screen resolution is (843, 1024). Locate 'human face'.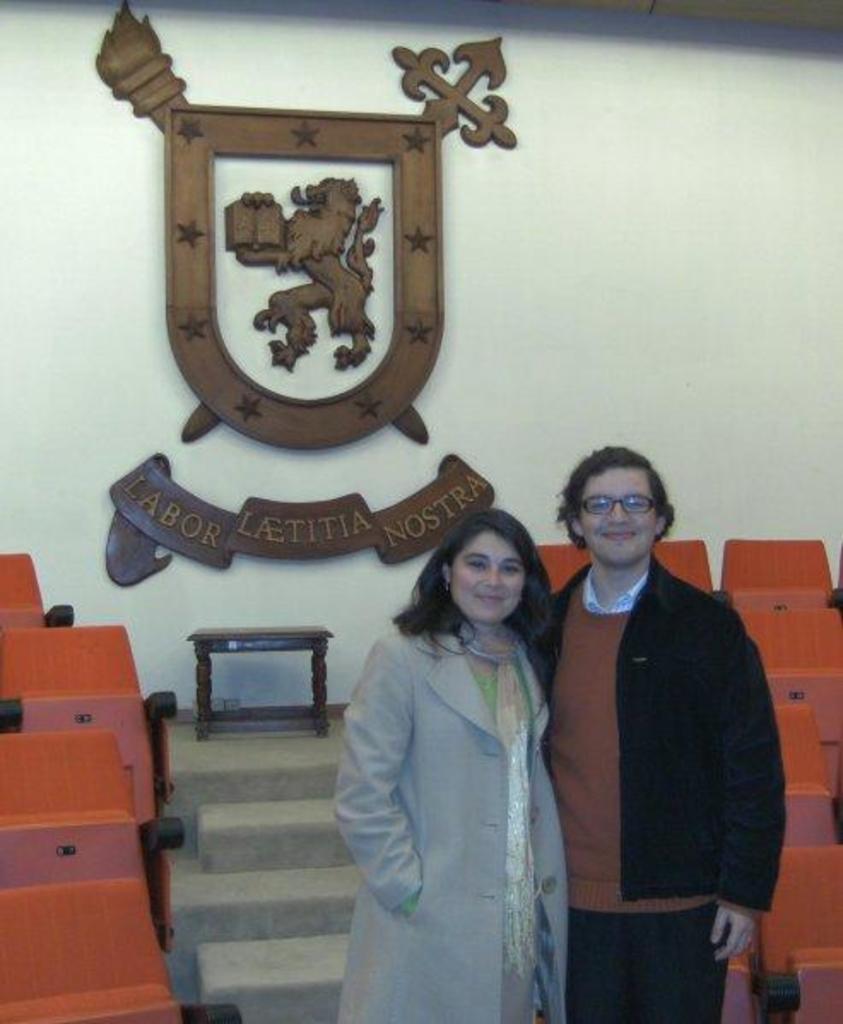
crop(578, 451, 660, 554).
